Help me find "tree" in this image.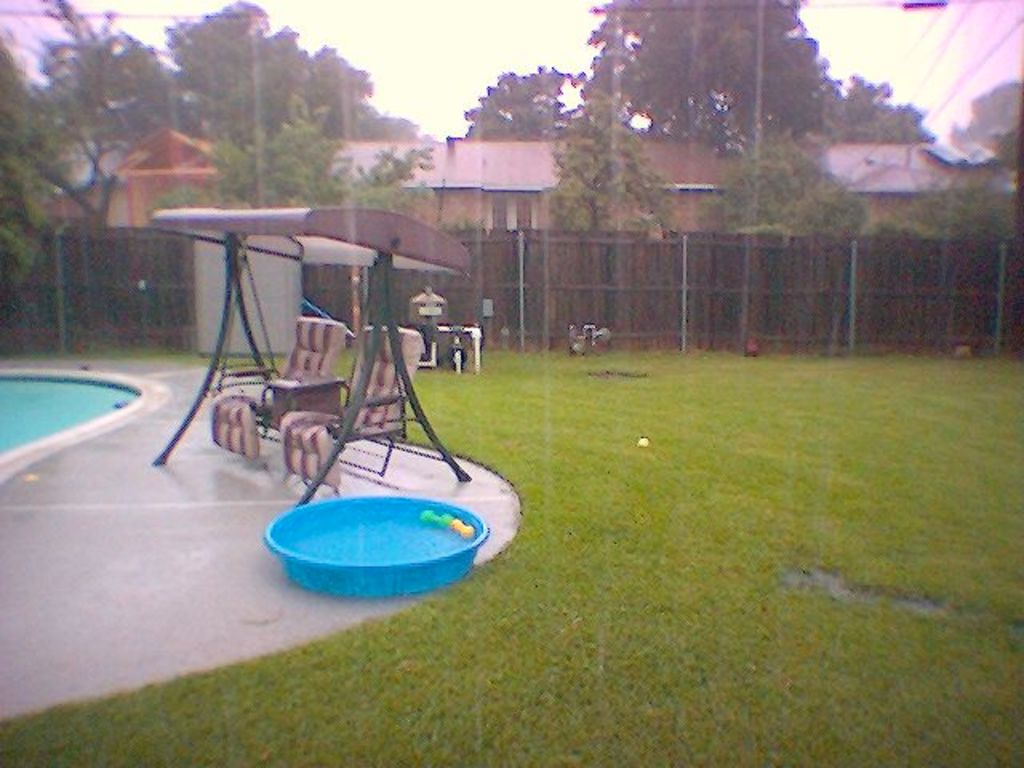
Found it: 6/0/158/174.
